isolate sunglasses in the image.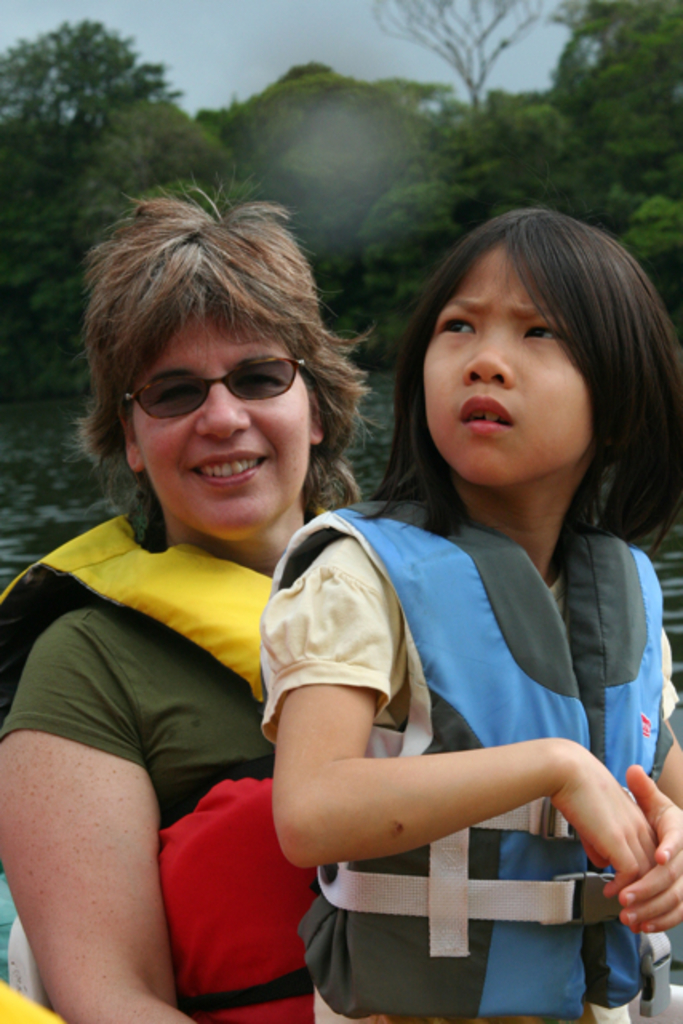
Isolated region: rect(122, 355, 301, 421).
